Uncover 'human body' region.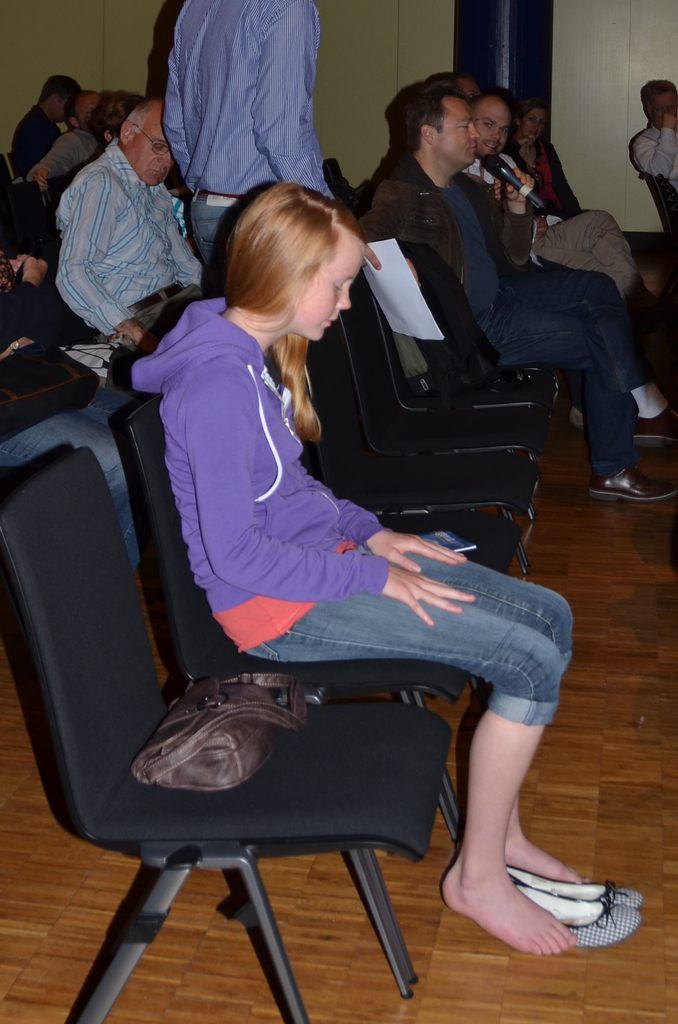
Uncovered: 364, 76, 677, 509.
